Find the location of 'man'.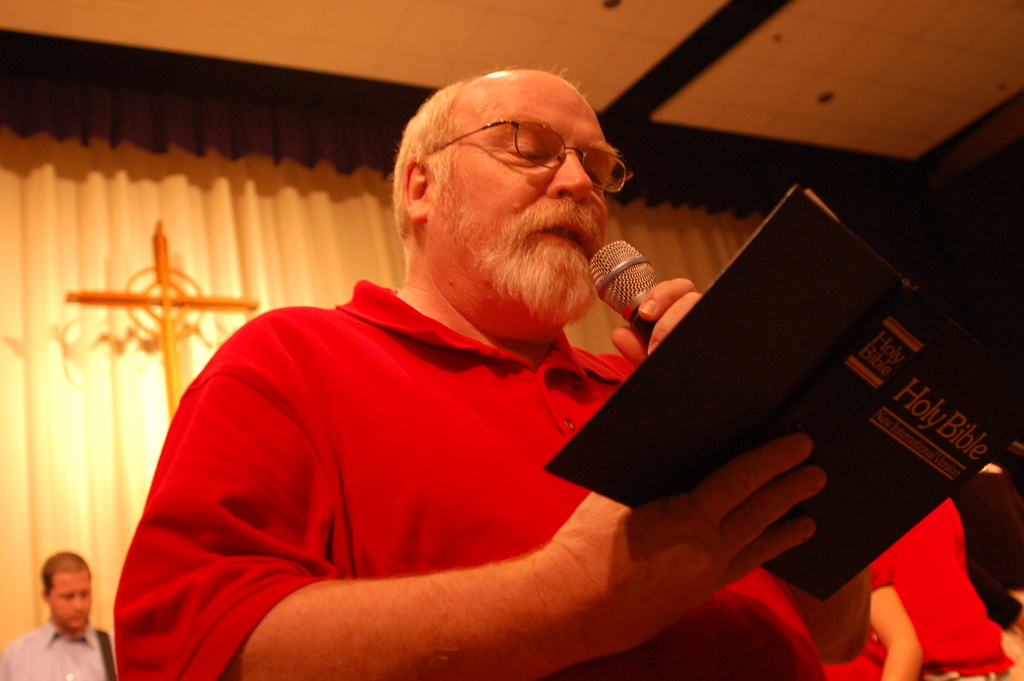
Location: <bbox>67, 76, 910, 661</bbox>.
